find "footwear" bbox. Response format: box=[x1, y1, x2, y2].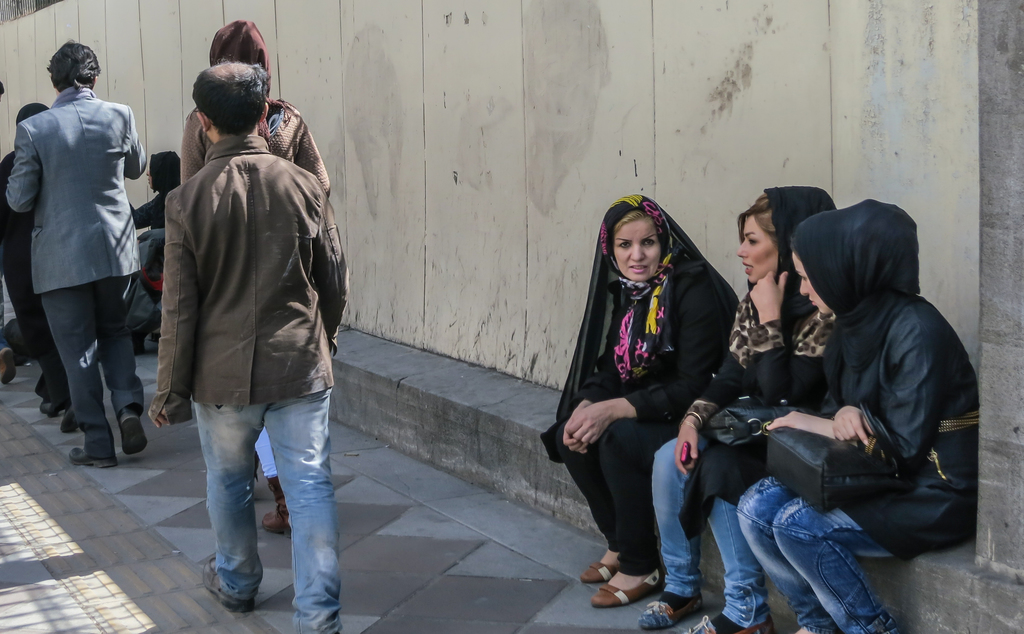
box=[37, 397, 54, 418].
